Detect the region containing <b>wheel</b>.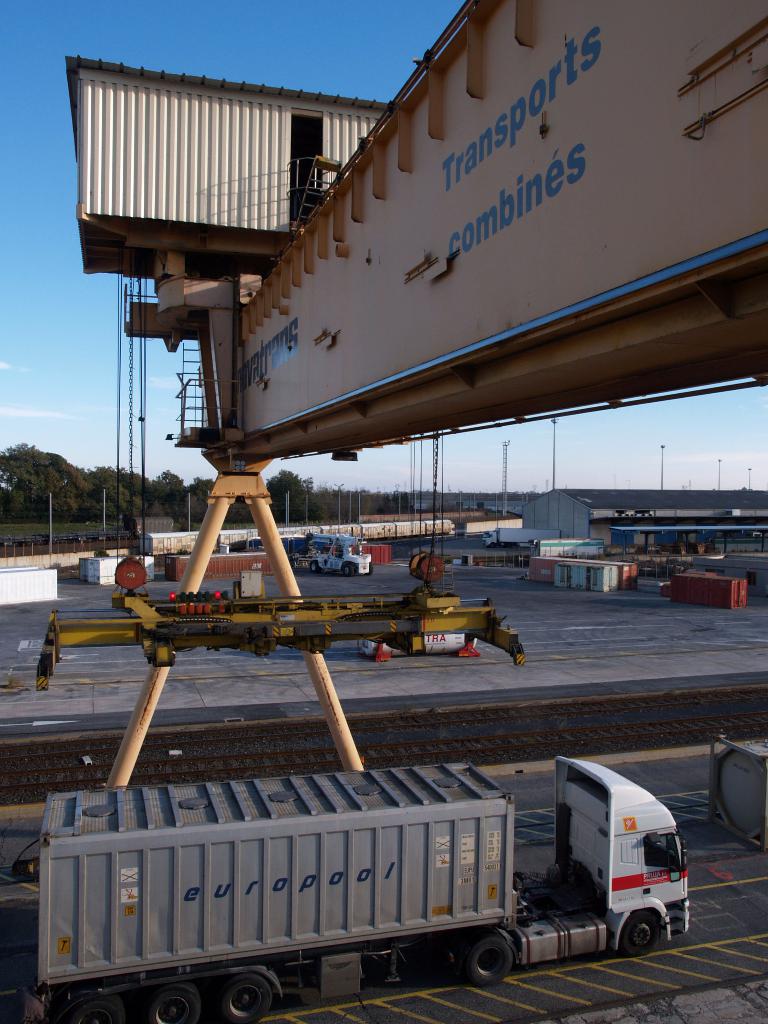
left=234, top=965, right=275, bottom=1023.
